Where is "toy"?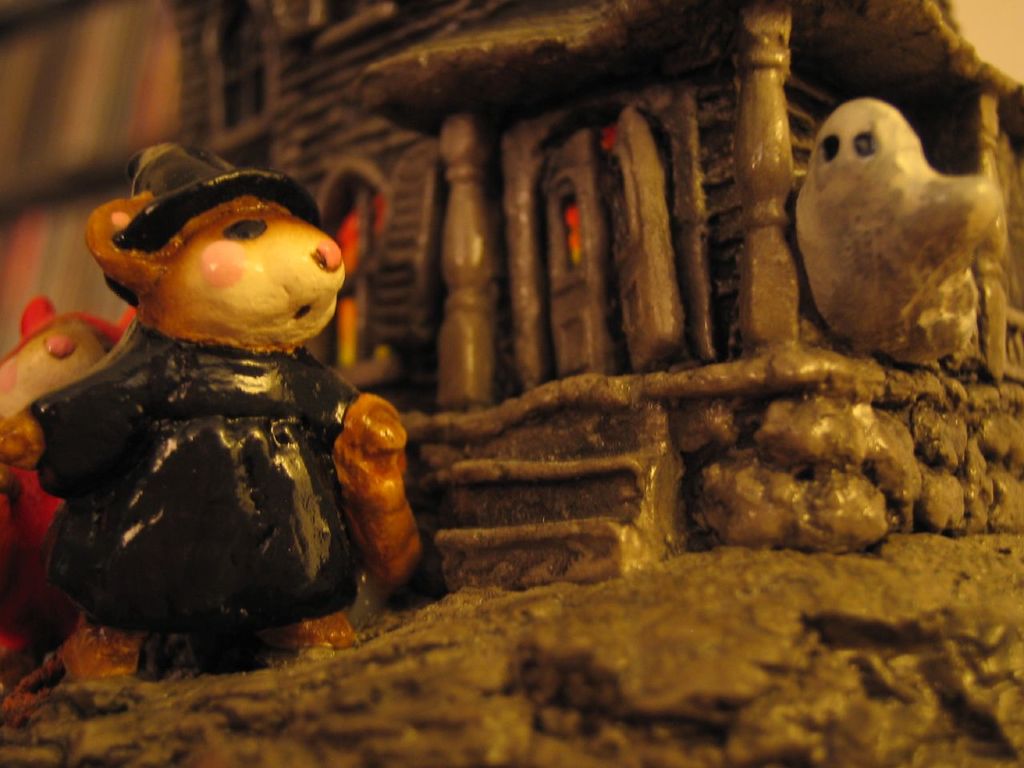
784, 96, 1006, 374.
